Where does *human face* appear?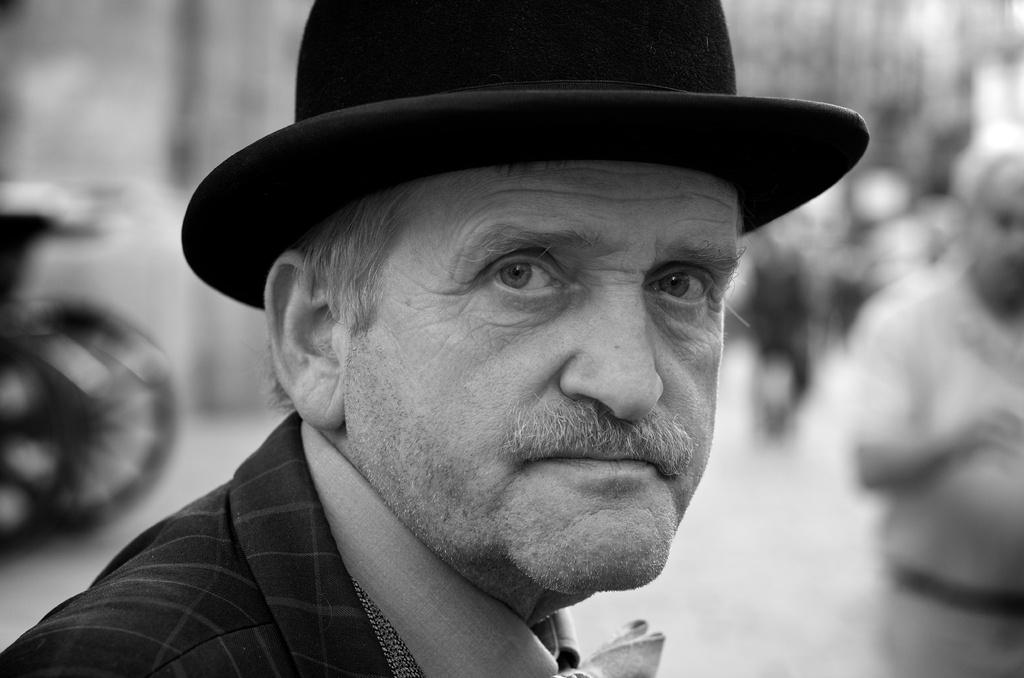
Appears at {"x1": 340, "y1": 158, "x2": 739, "y2": 593}.
